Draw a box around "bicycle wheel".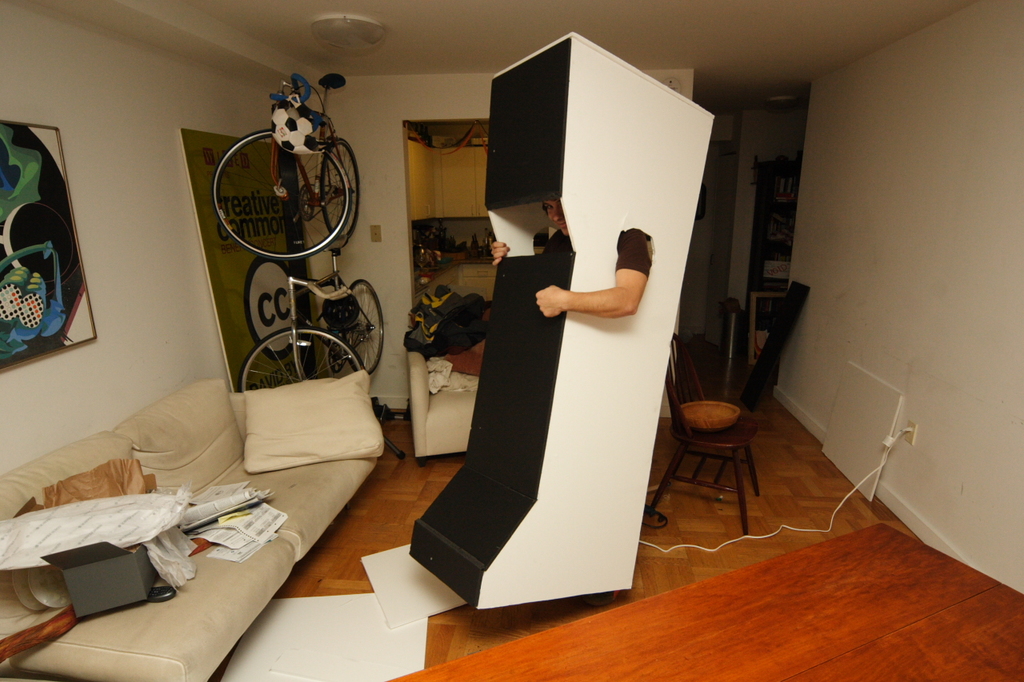
Rect(320, 134, 364, 243).
